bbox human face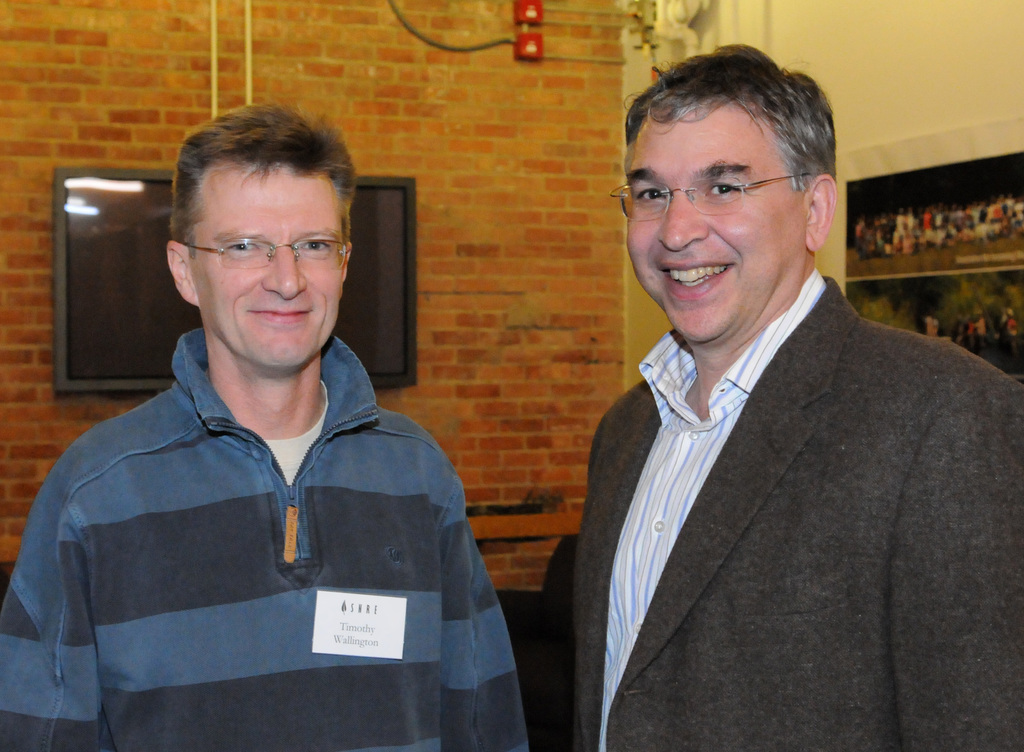
(193, 165, 345, 373)
